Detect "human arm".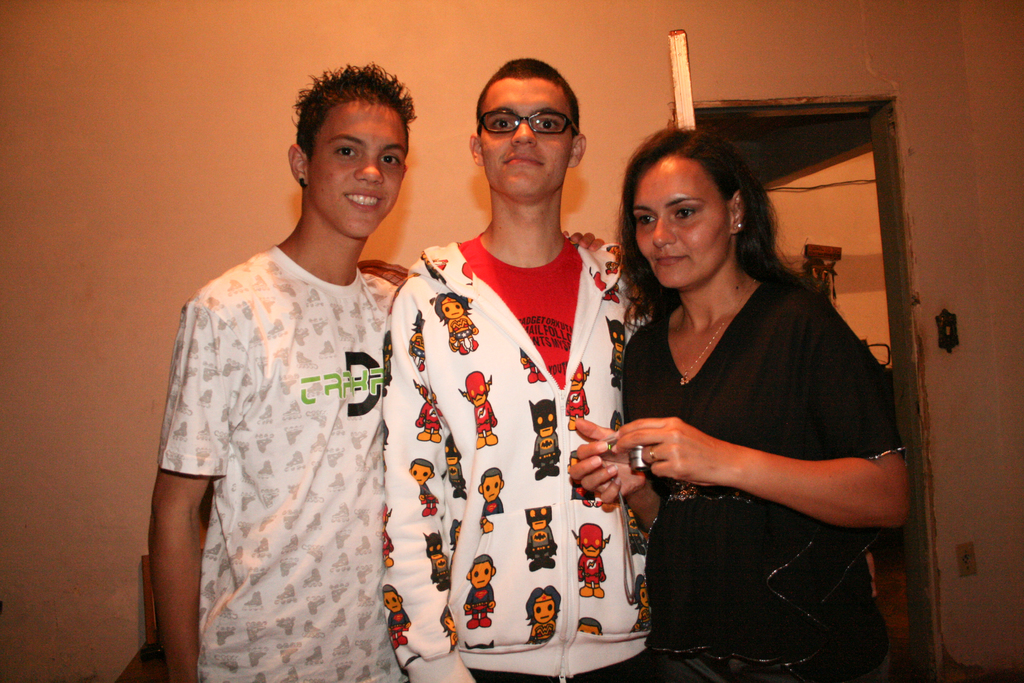
Detected at <region>379, 282, 483, 682</region>.
